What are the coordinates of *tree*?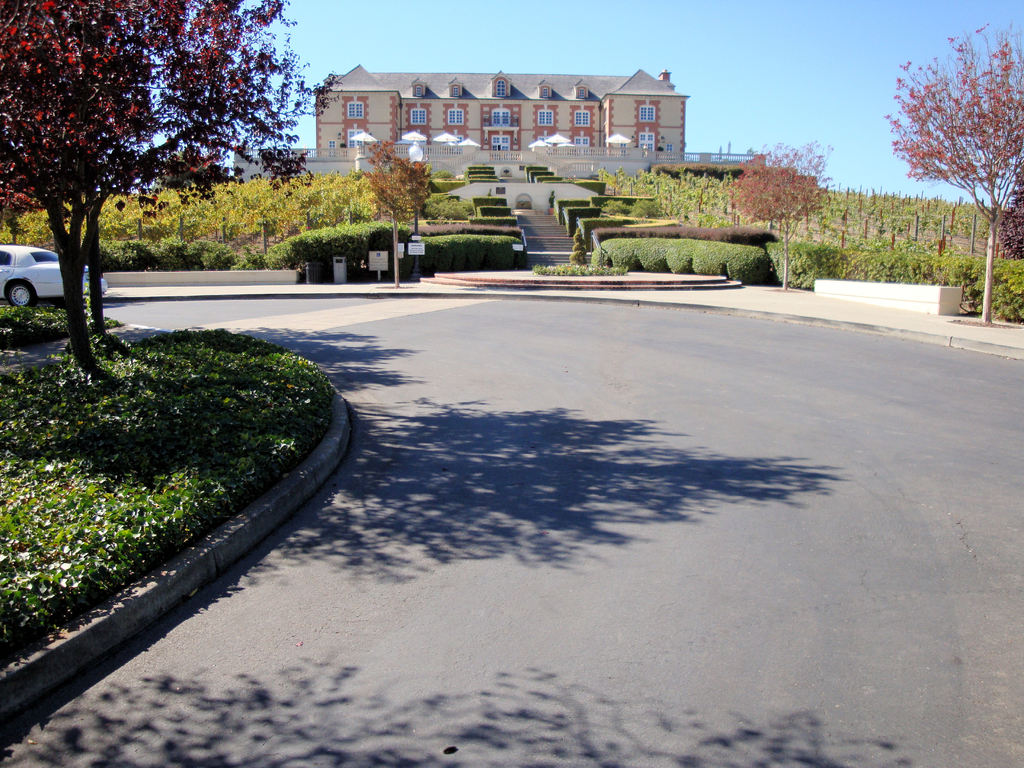
locate(726, 128, 837, 292).
